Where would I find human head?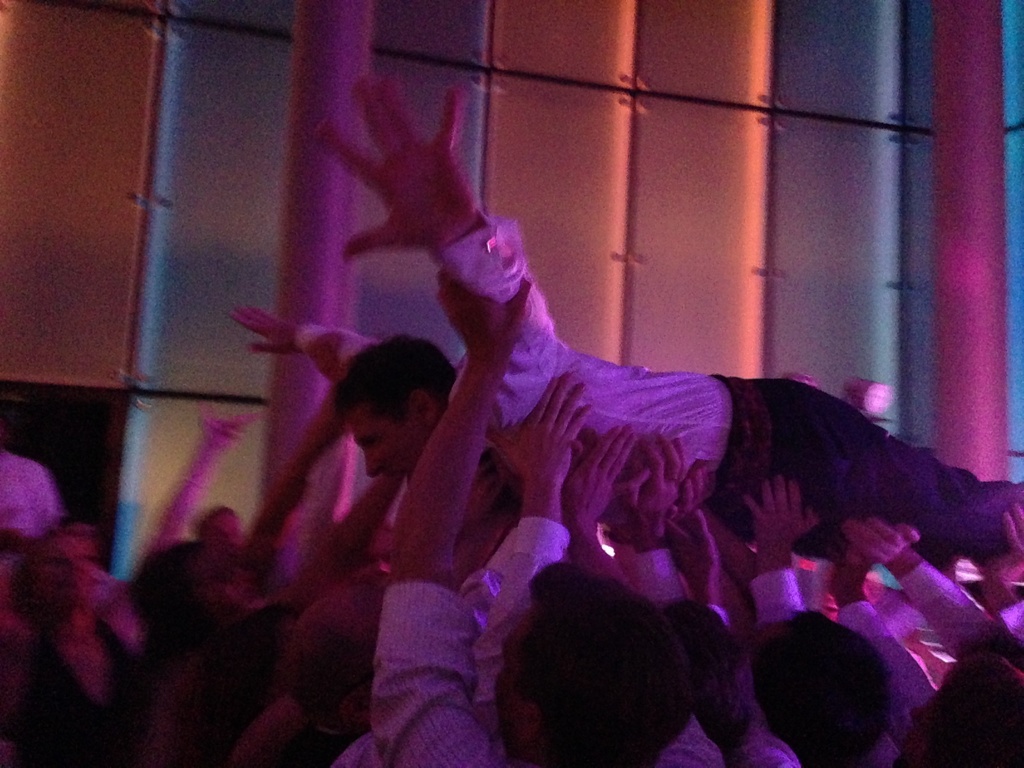
At (x1=129, y1=542, x2=237, y2=645).
